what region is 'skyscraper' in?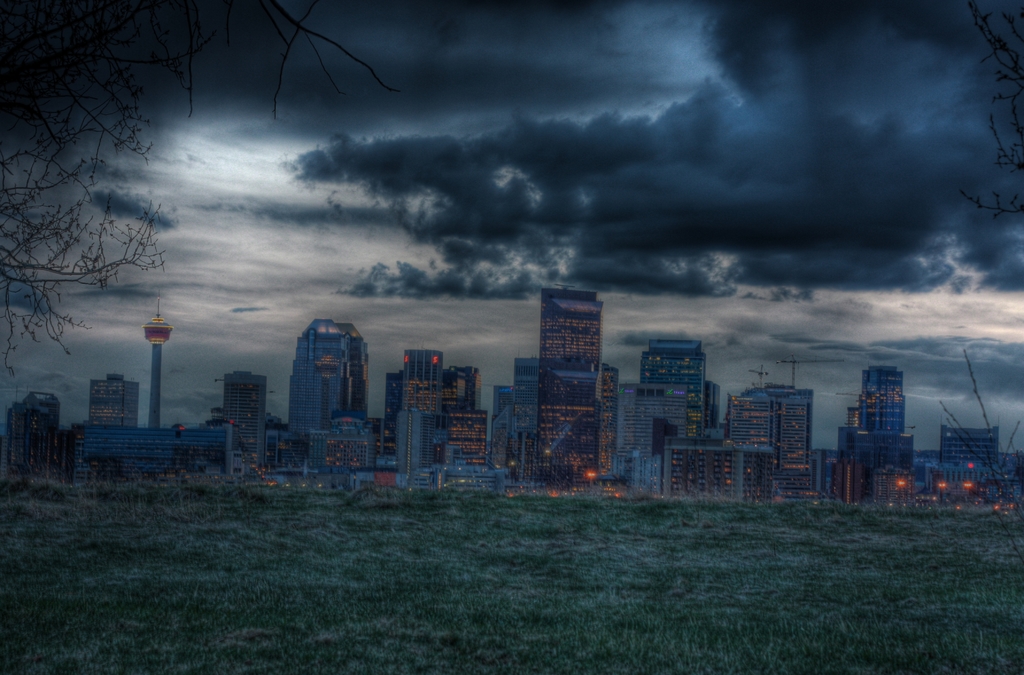
(836,365,909,501).
